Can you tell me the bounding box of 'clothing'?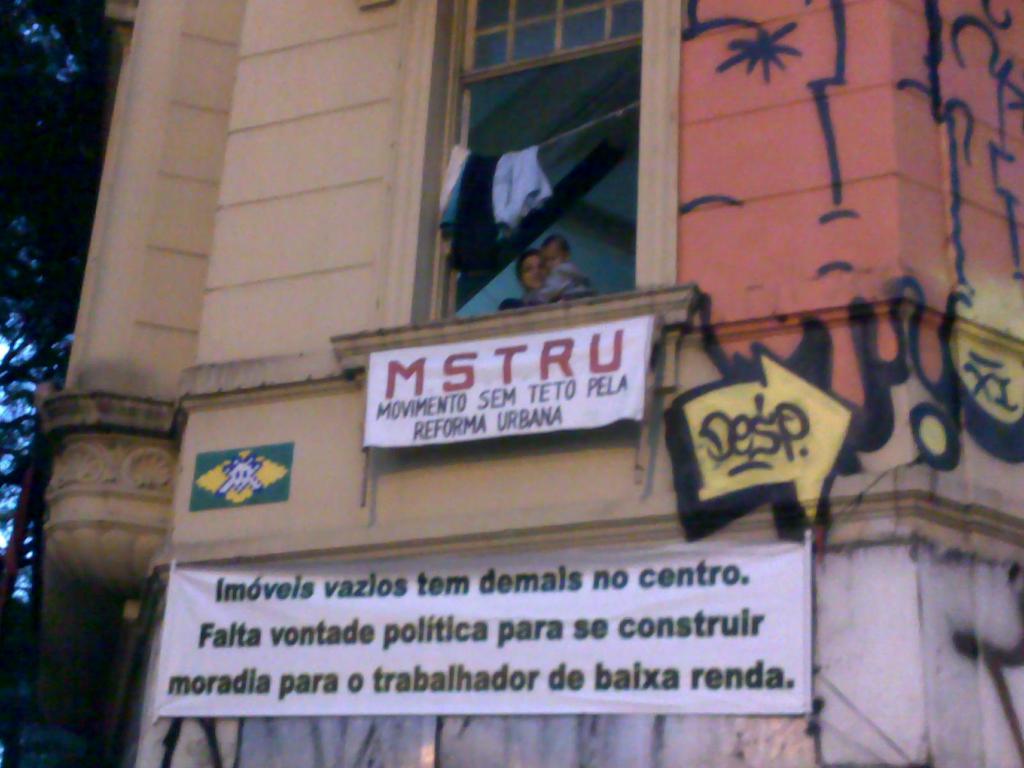
bbox=(440, 145, 469, 205).
